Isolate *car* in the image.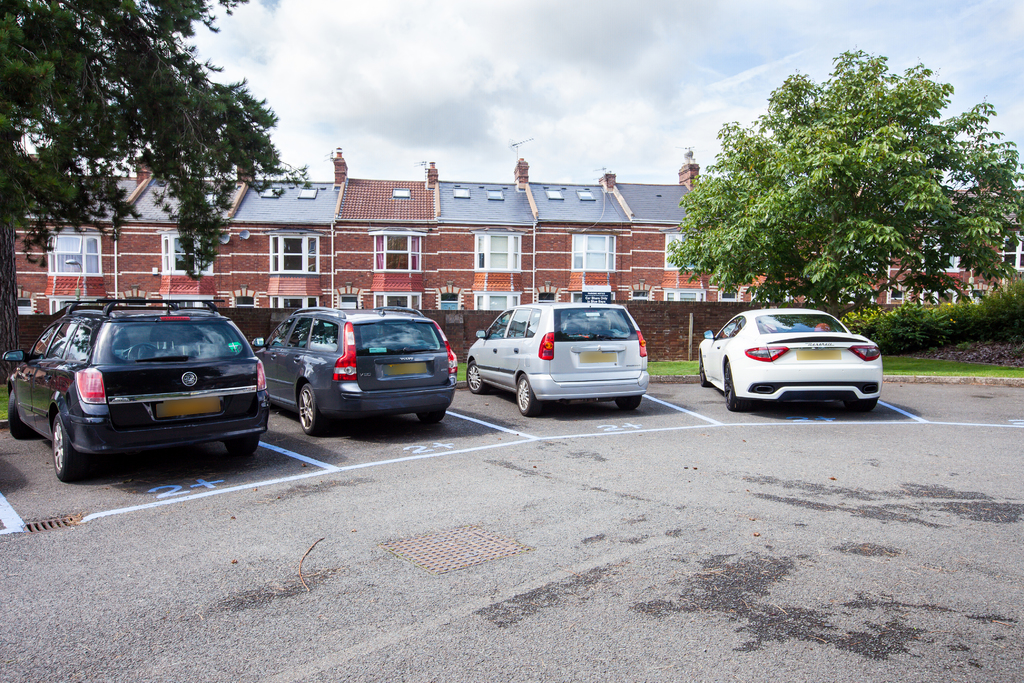
Isolated region: rect(3, 299, 268, 479).
